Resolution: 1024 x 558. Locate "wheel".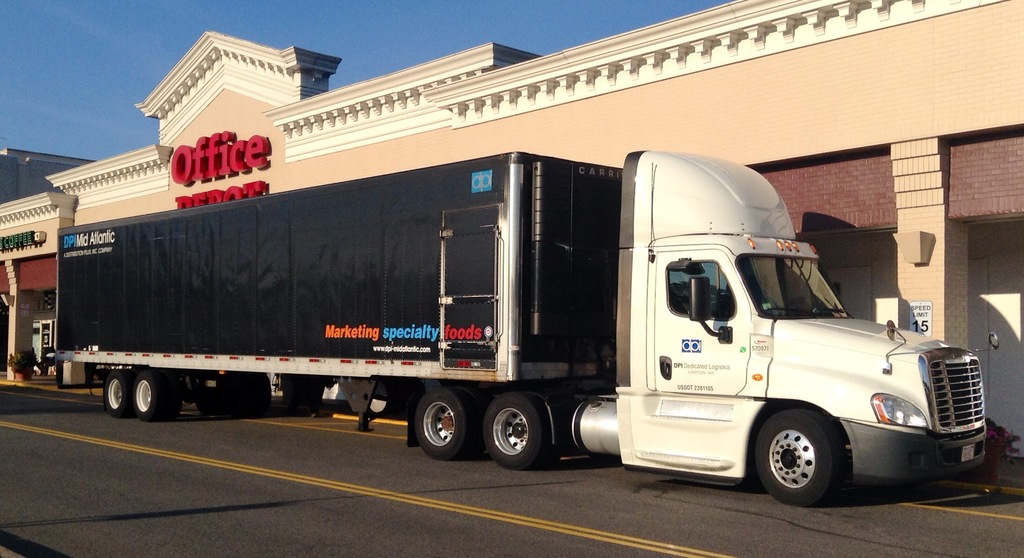
box(99, 374, 130, 422).
